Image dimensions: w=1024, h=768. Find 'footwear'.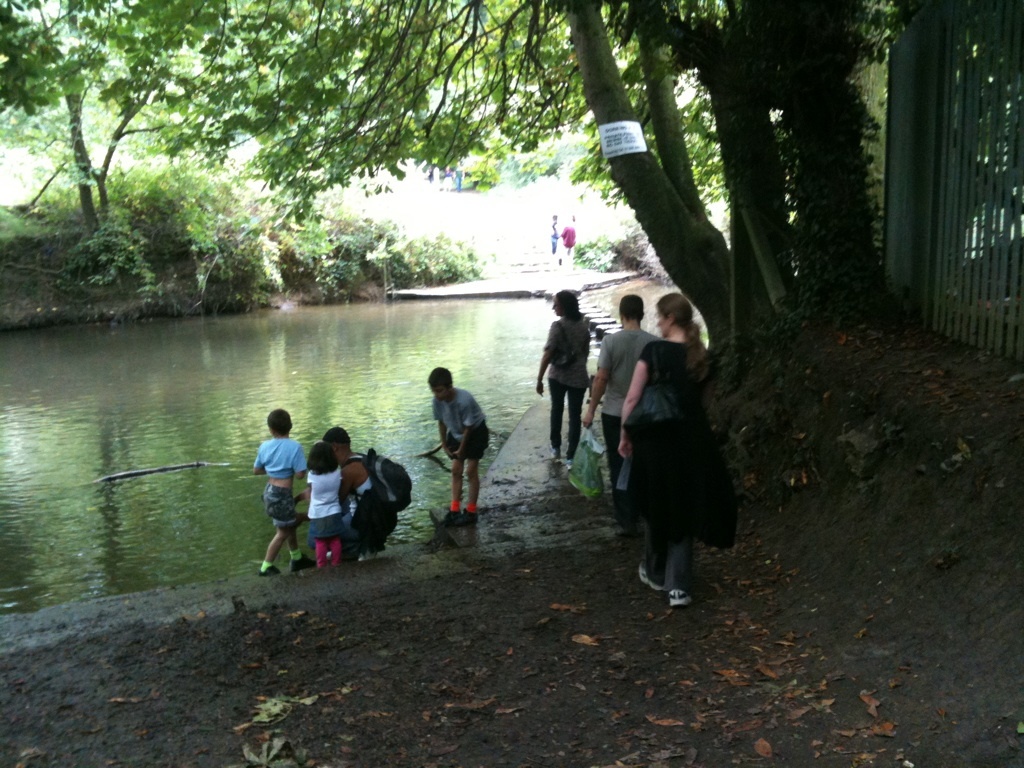
detection(290, 548, 307, 567).
